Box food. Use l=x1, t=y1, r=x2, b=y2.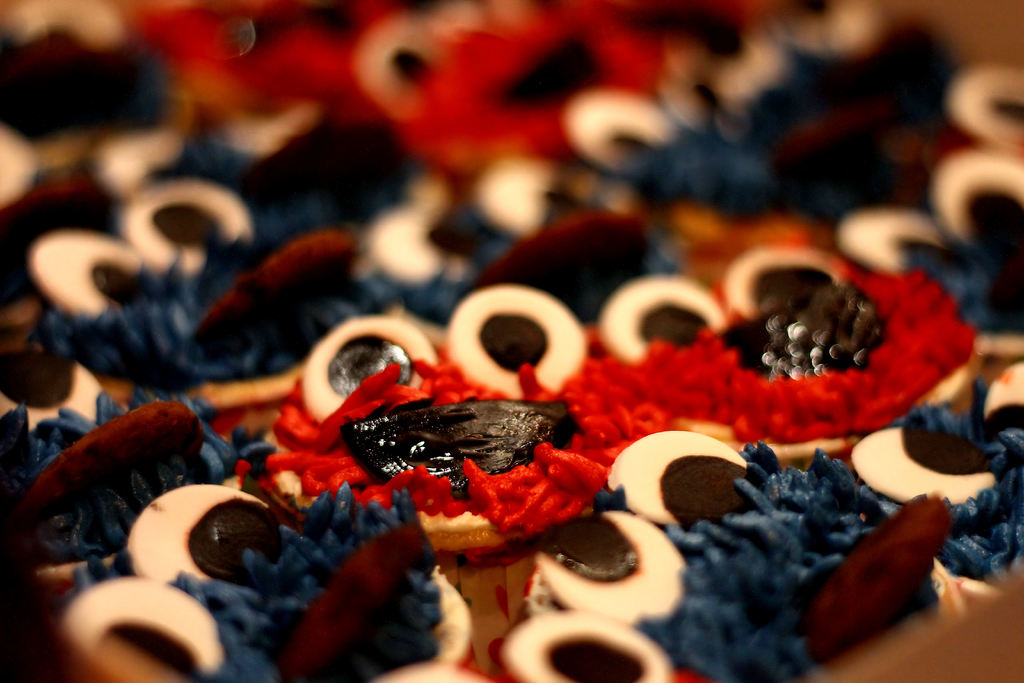
l=0, t=0, r=1023, b=682.
